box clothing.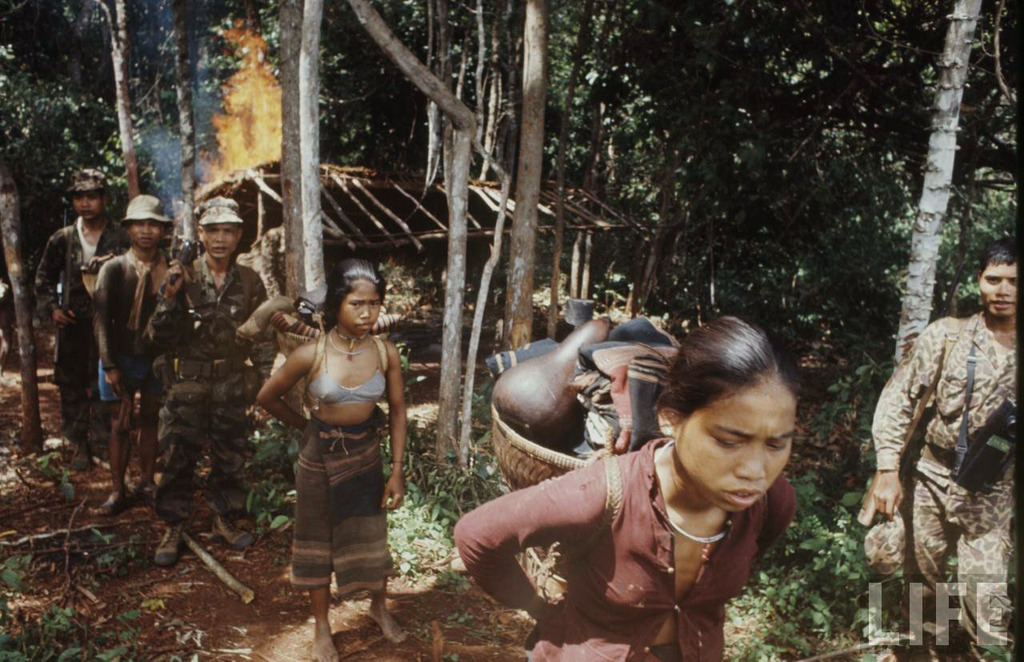
left=148, top=252, right=280, bottom=524.
